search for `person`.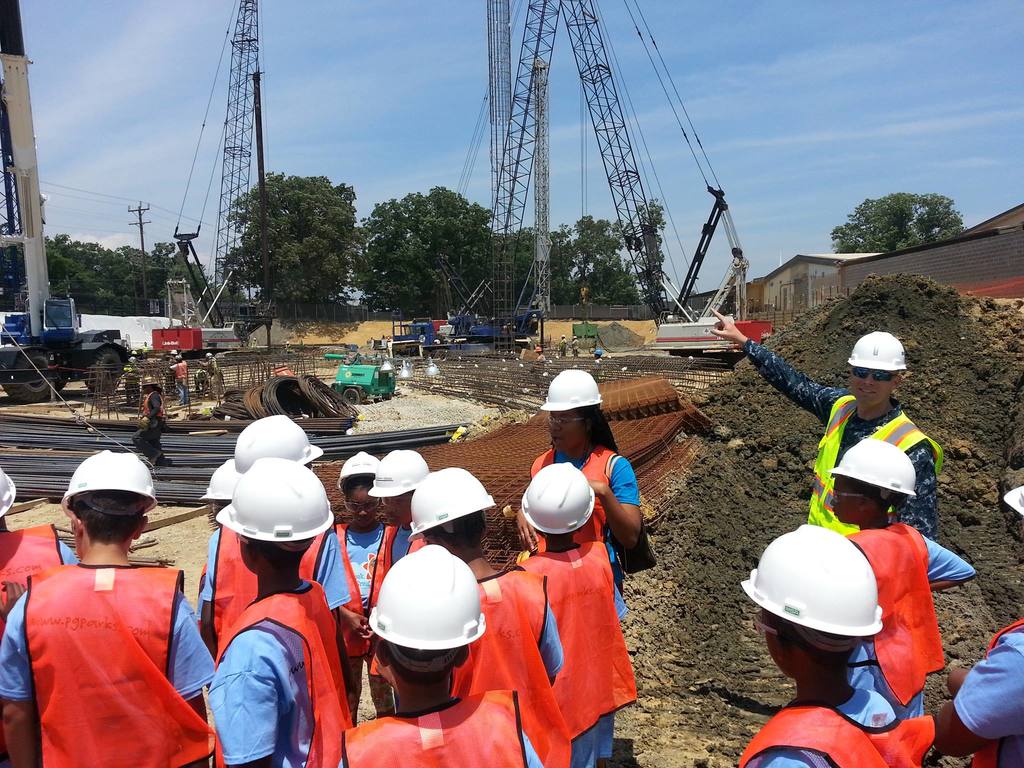
Found at (x1=507, y1=452, x2=636, y2=767).
